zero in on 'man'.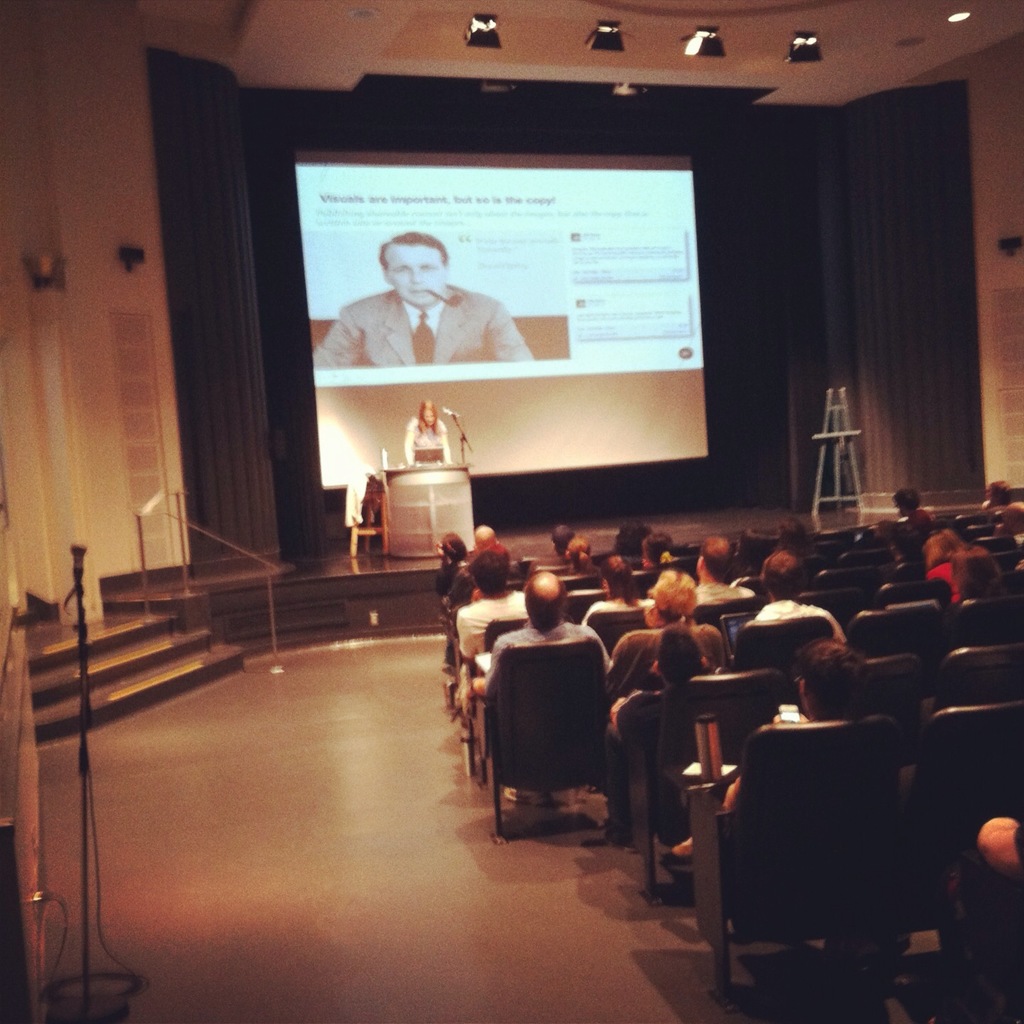
Zeroed in: bbox=[312, 234, 537, 370].
